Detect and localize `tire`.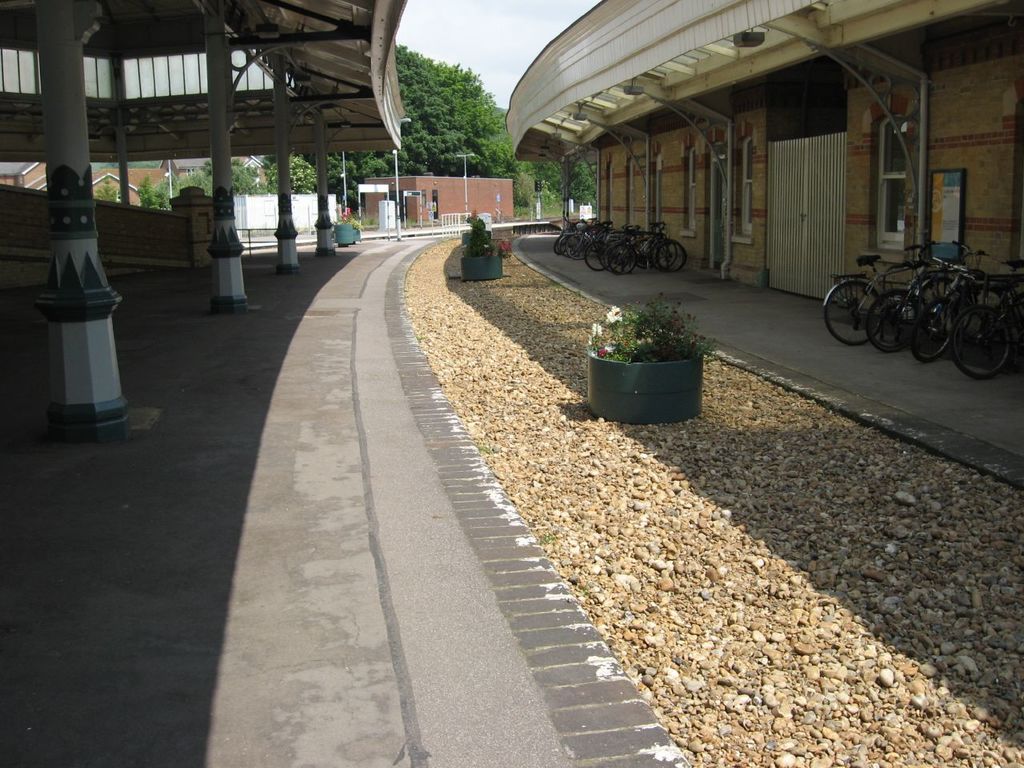
Localized at 566 234 587 258.
